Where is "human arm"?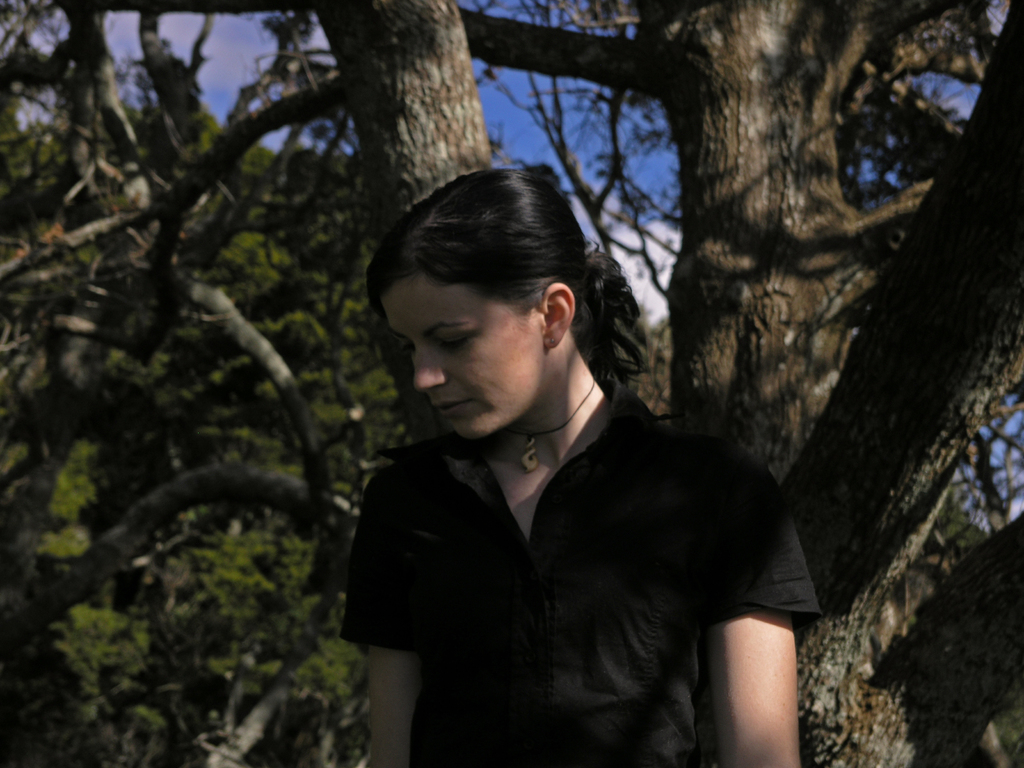
334:481:429:767.
